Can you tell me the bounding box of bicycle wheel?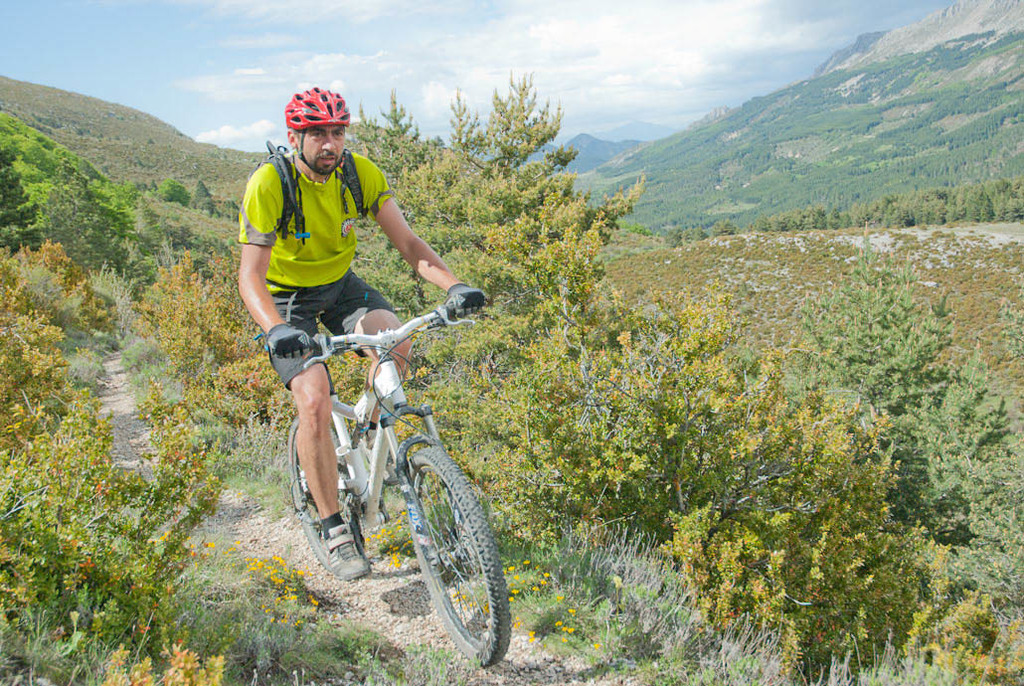
(290, 412, 363, 572).
